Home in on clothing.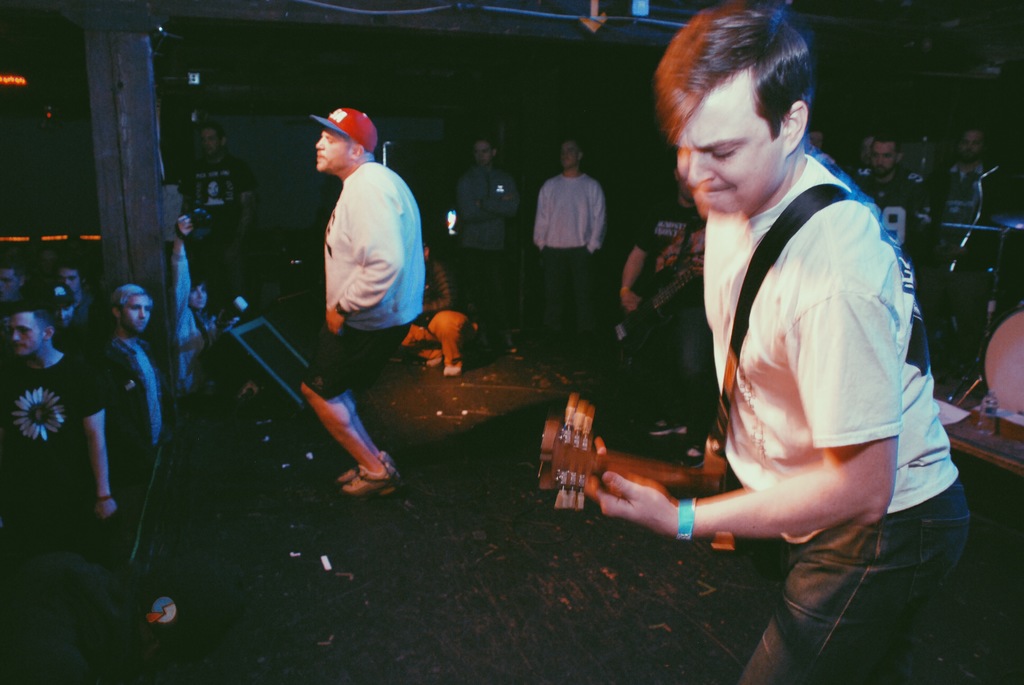
Homed in at {"x1": 300, "y1": 146, "x2": 428, "y2": 390}.
